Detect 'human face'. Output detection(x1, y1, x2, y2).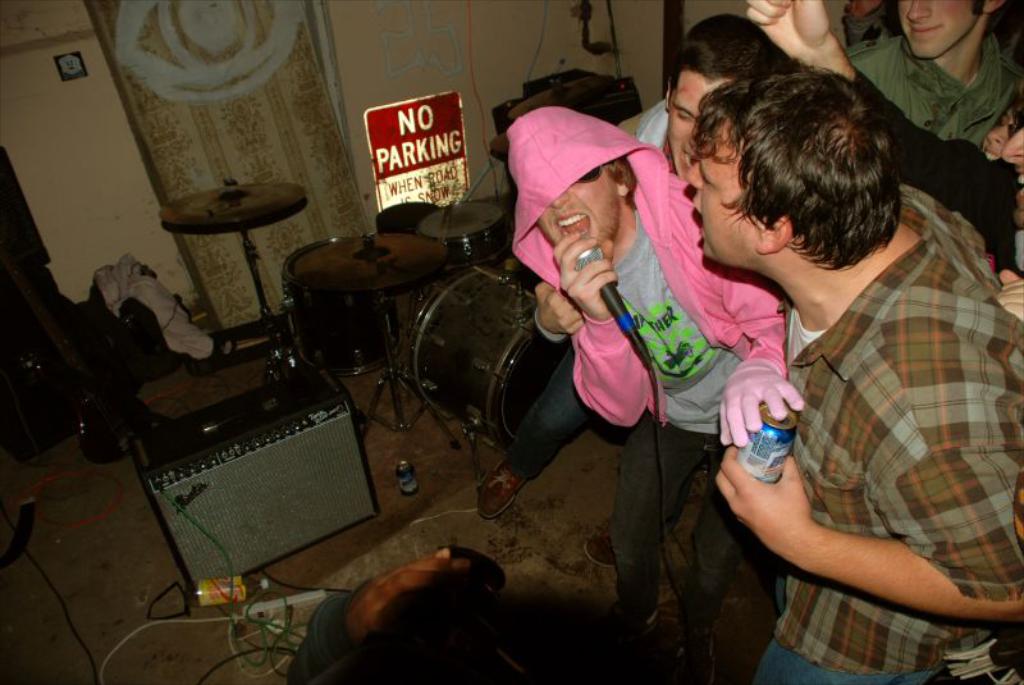
detection(536, 161, 618, 243).
